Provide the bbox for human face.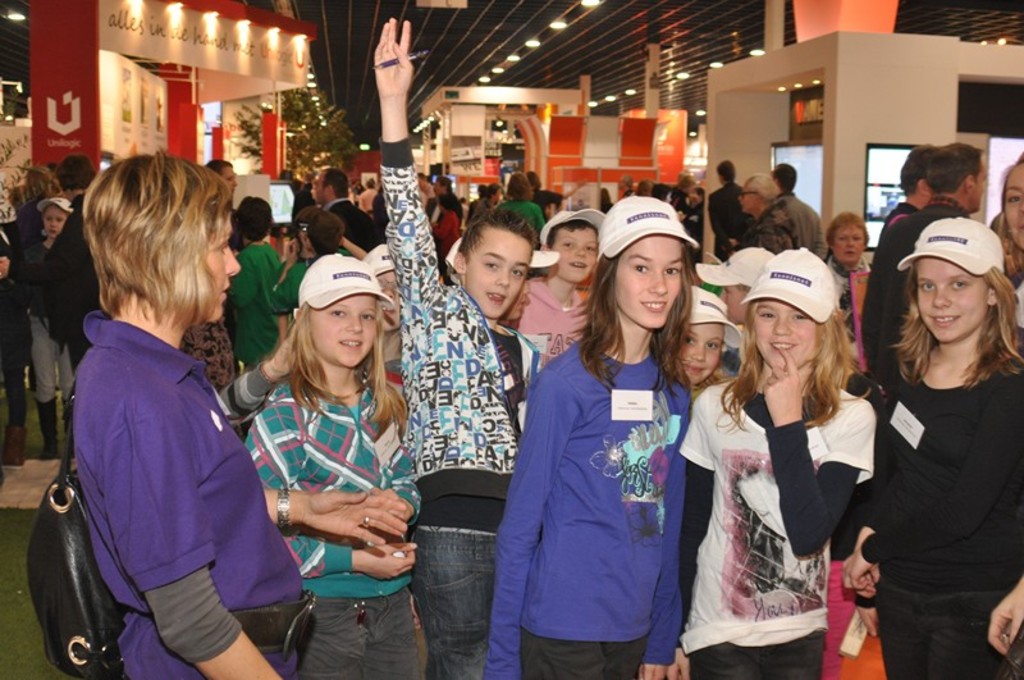
(736,173,758,215).
